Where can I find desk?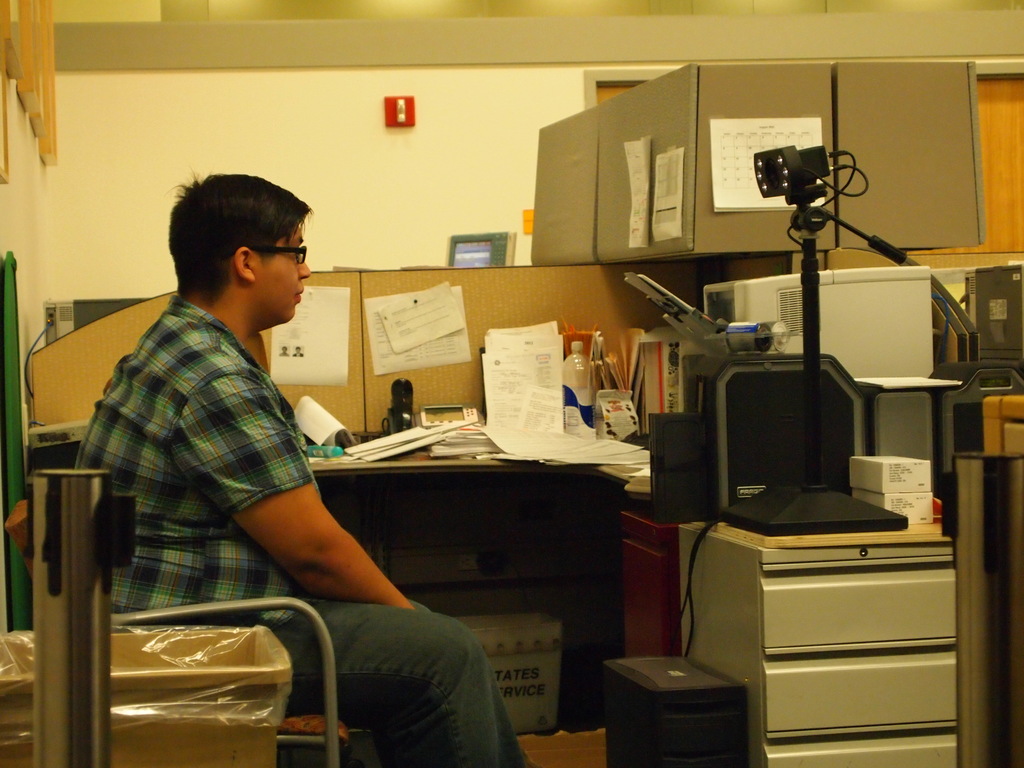
You can find it at 245 402 698 730.
